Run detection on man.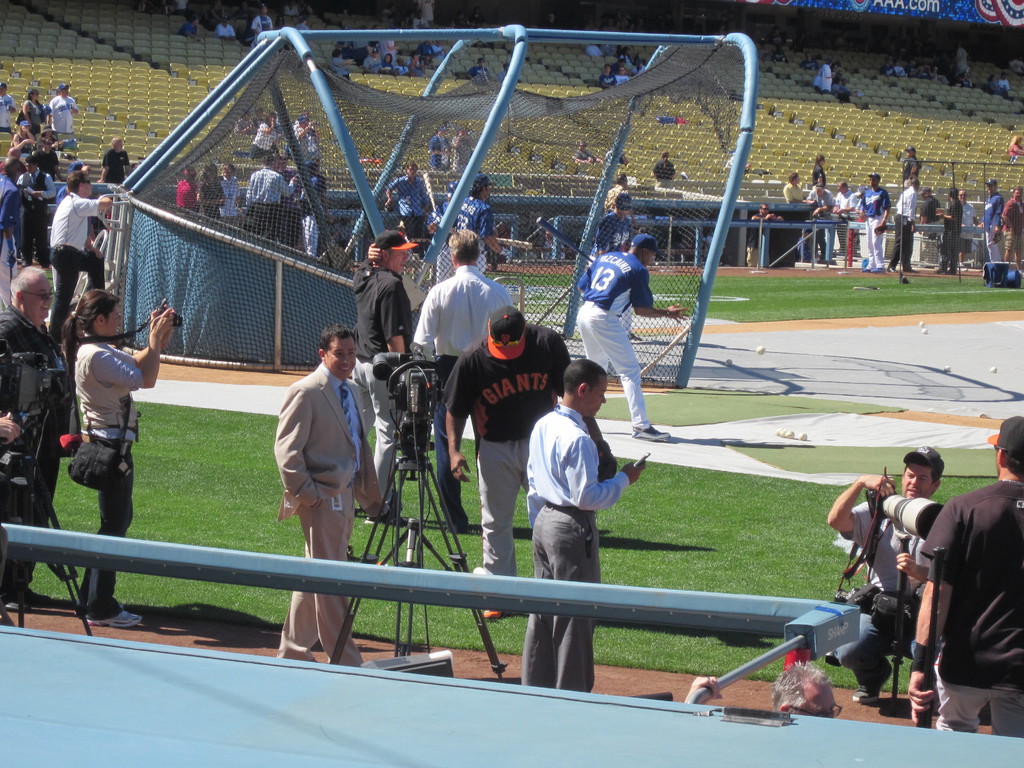
Result: bbox=(881, 55, 899, 76).
